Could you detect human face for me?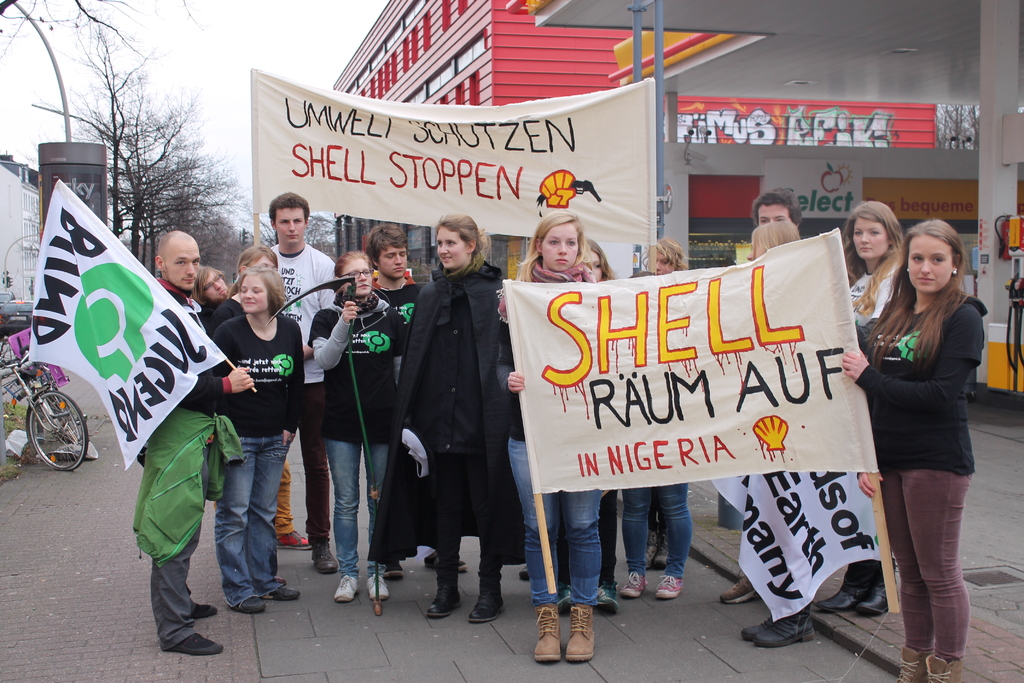
Detection result: (273,210,309,242).
